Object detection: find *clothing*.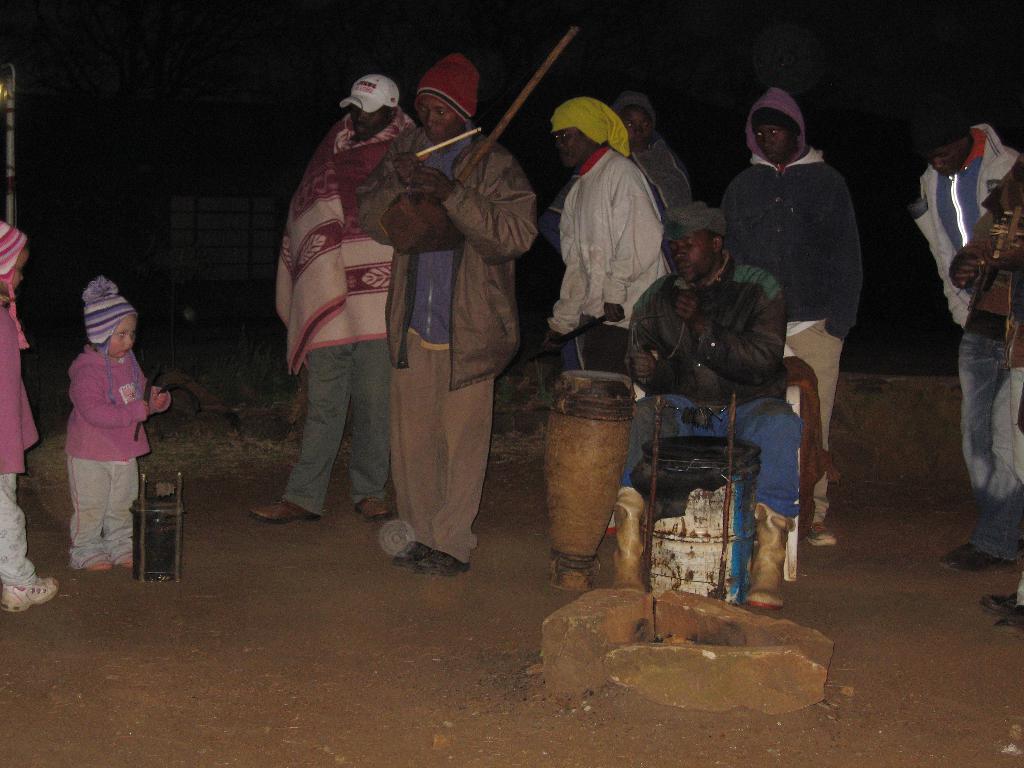
[65,345,156,569].
